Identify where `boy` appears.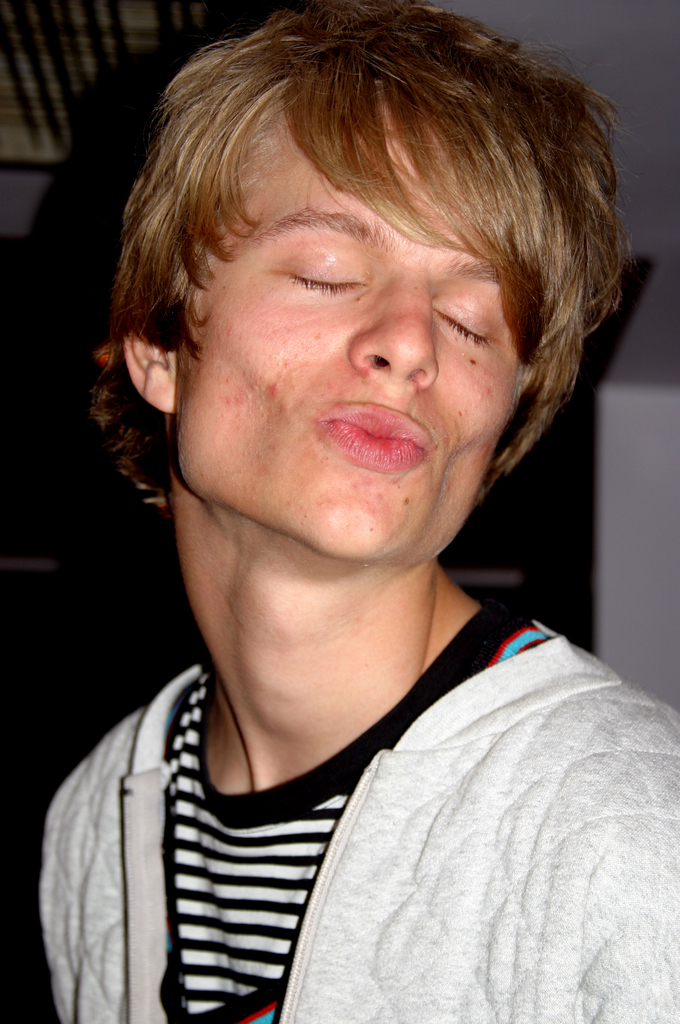
Appears at 38,0,679,1023.
